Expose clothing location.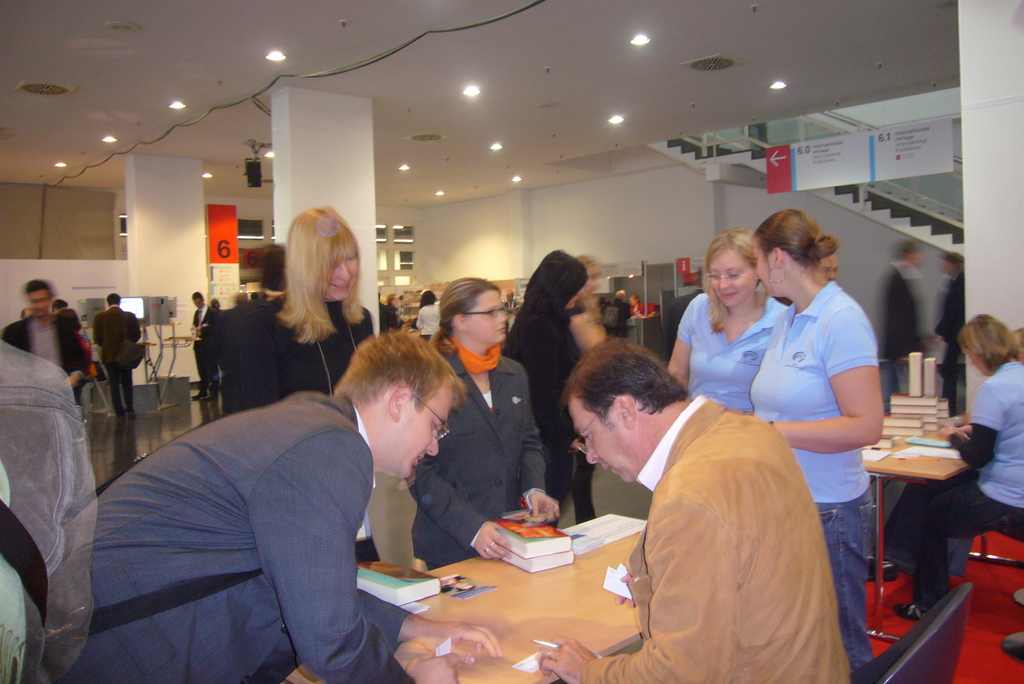
Exposed at crop(634, 308, 657, 317).
